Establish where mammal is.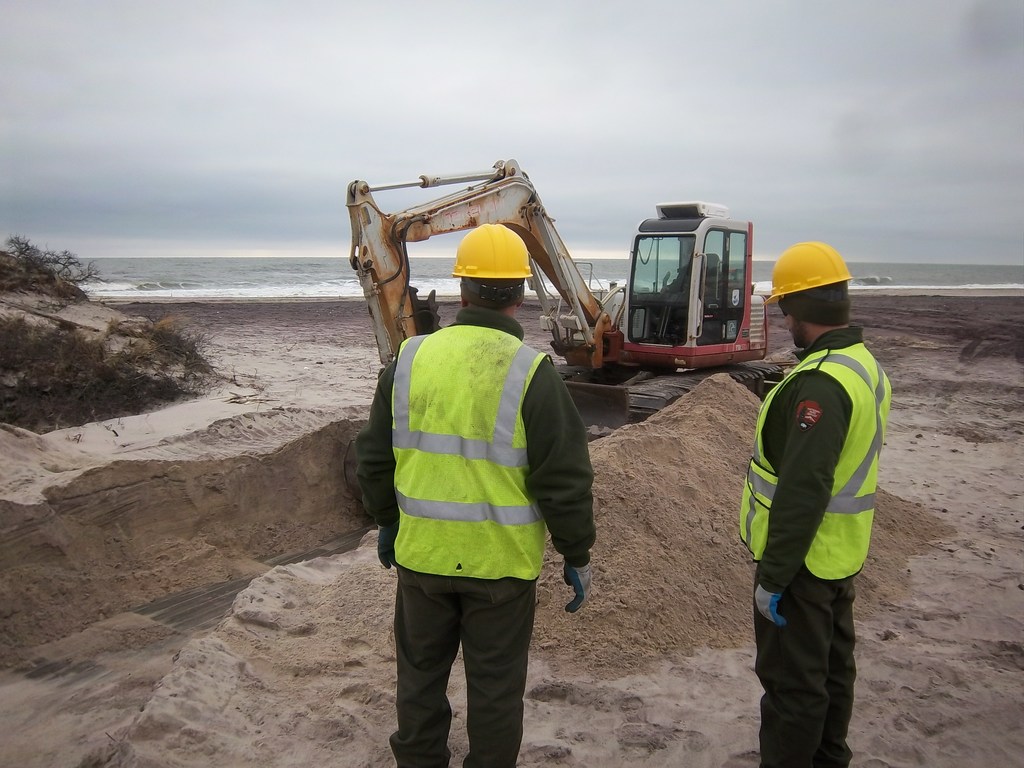
Established at <bbox>353, 220, 599, 767</bbox>.
